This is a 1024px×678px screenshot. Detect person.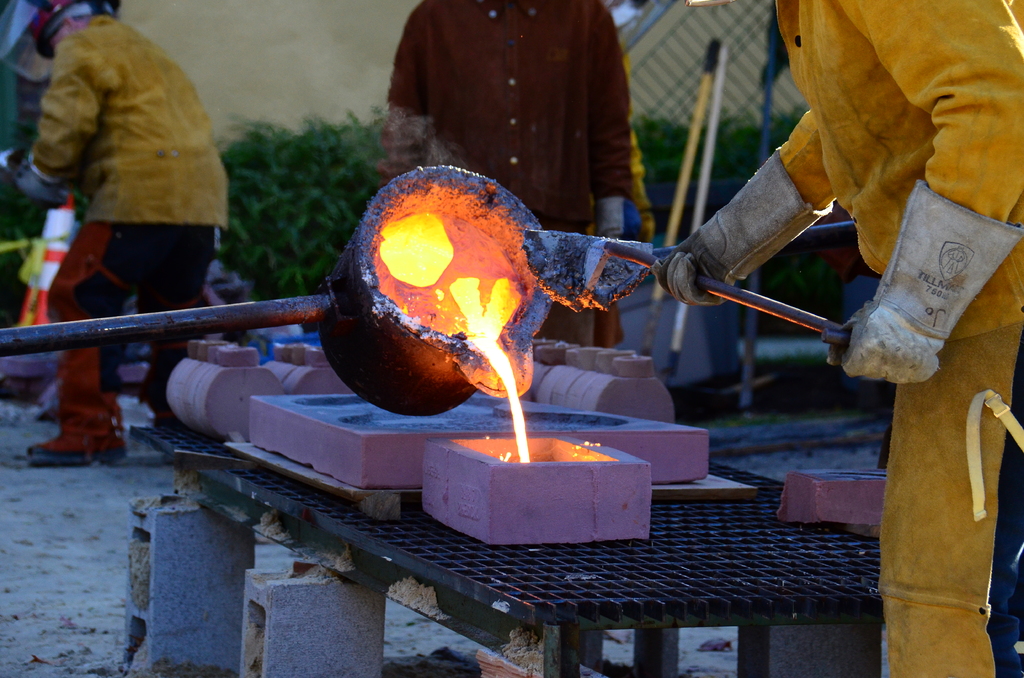
l=362, t=0, r=643, b=349.
